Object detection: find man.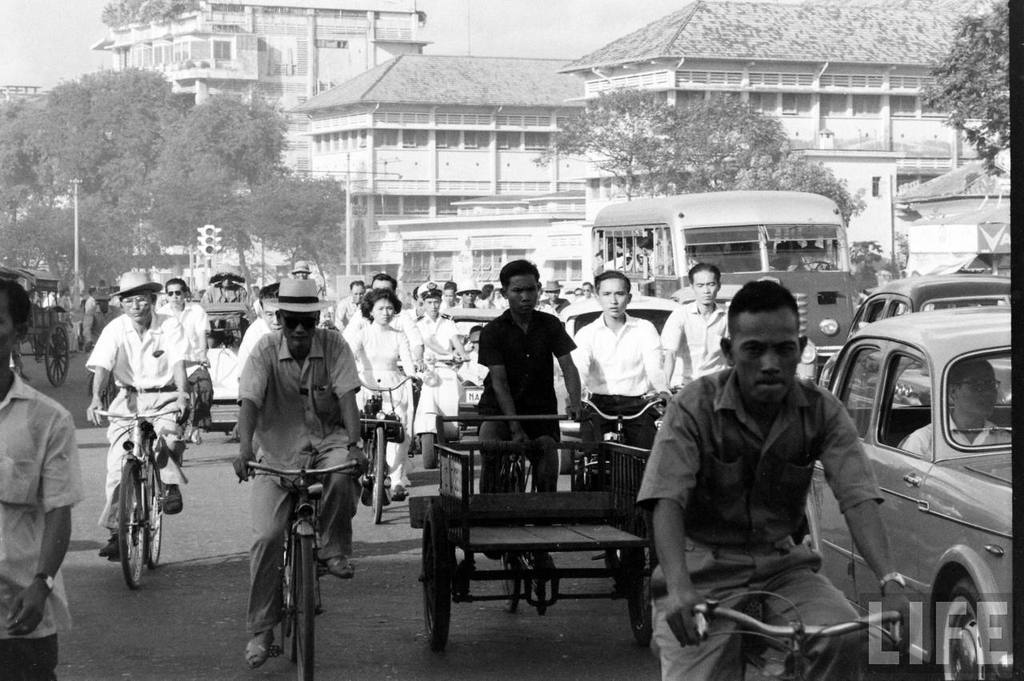
[353, 274, 422, 367].
